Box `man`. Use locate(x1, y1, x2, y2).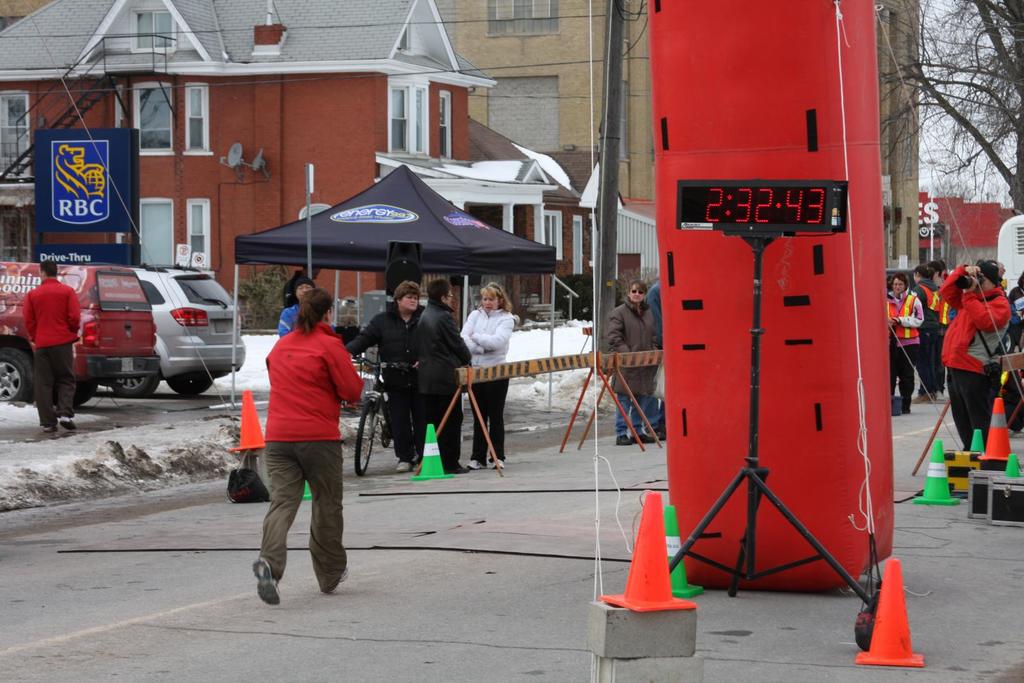
locate(934, 261, 1012, 454).
